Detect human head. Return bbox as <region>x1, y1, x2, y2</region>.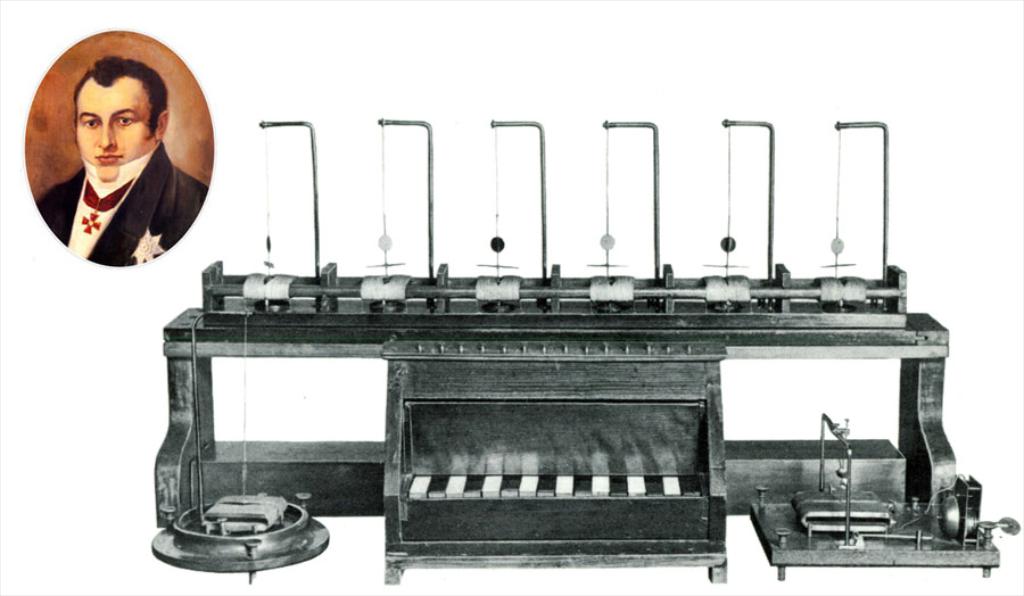
<region>43, 49, 162, 163</region>.
